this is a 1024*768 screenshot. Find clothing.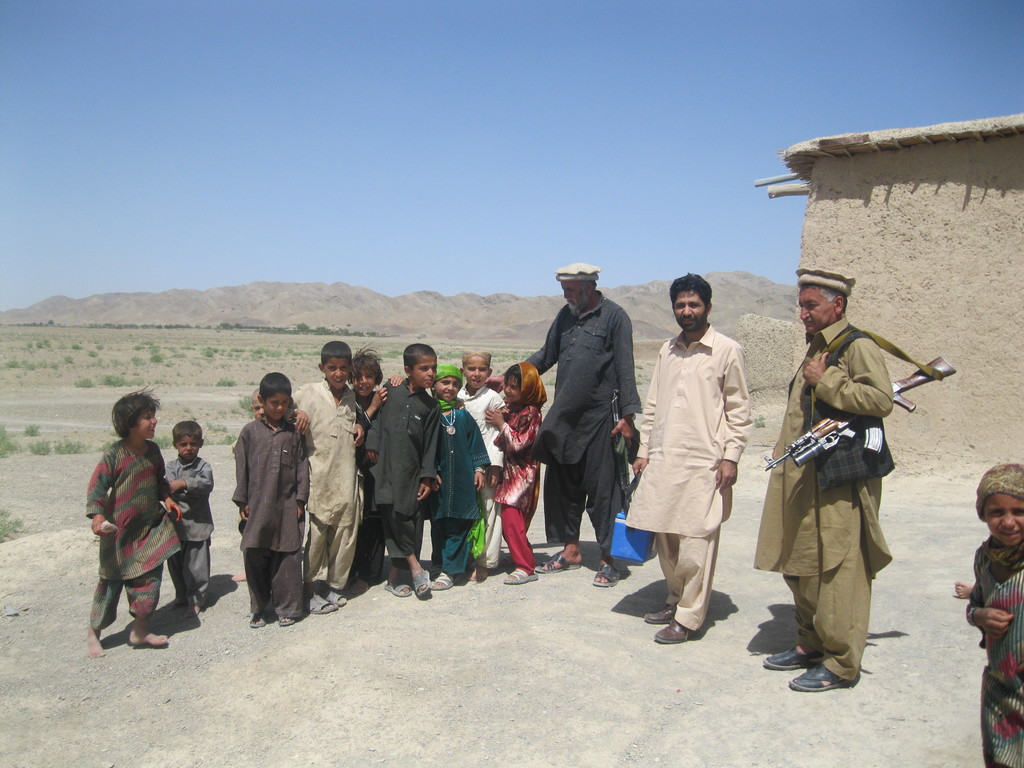
Bounding box: [left=624, top=327, right=753, bottom=632].
